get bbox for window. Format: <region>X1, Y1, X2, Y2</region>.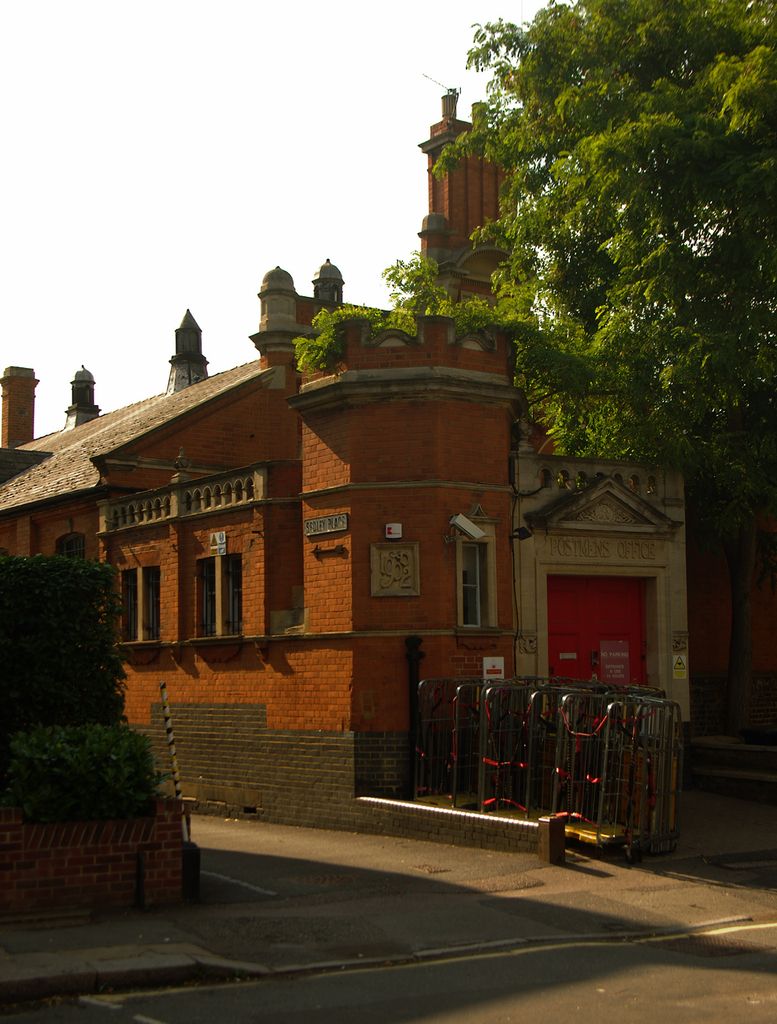
<region>193, 554, 246, 641</region>.
